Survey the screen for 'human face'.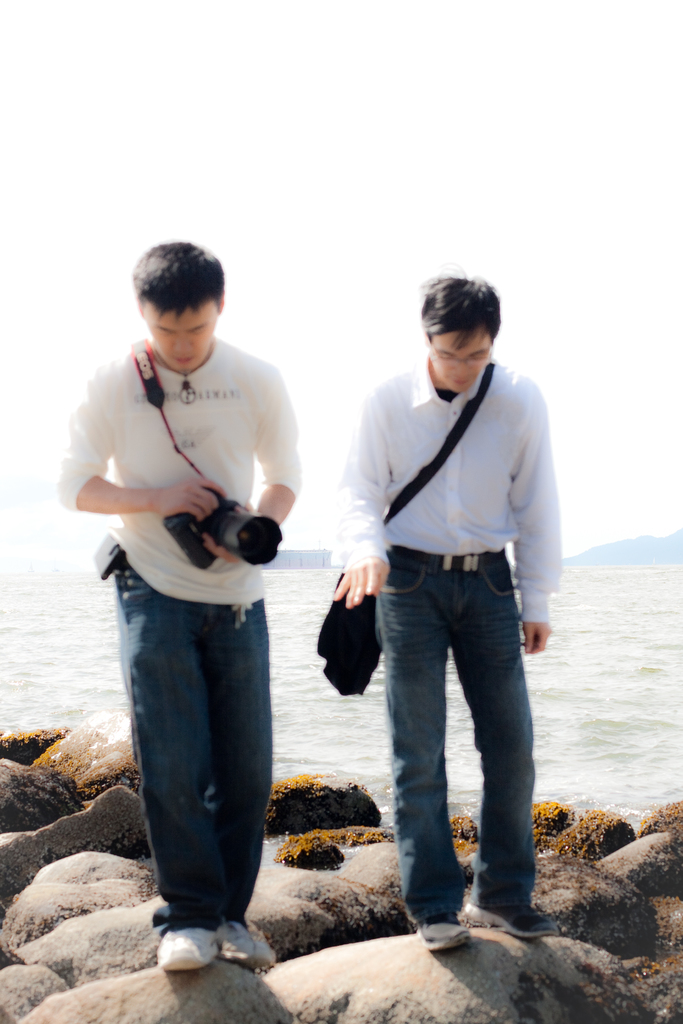
Survey found: {"x1": 429, "y1": 330, "x2": 492, "y2": 393}.
